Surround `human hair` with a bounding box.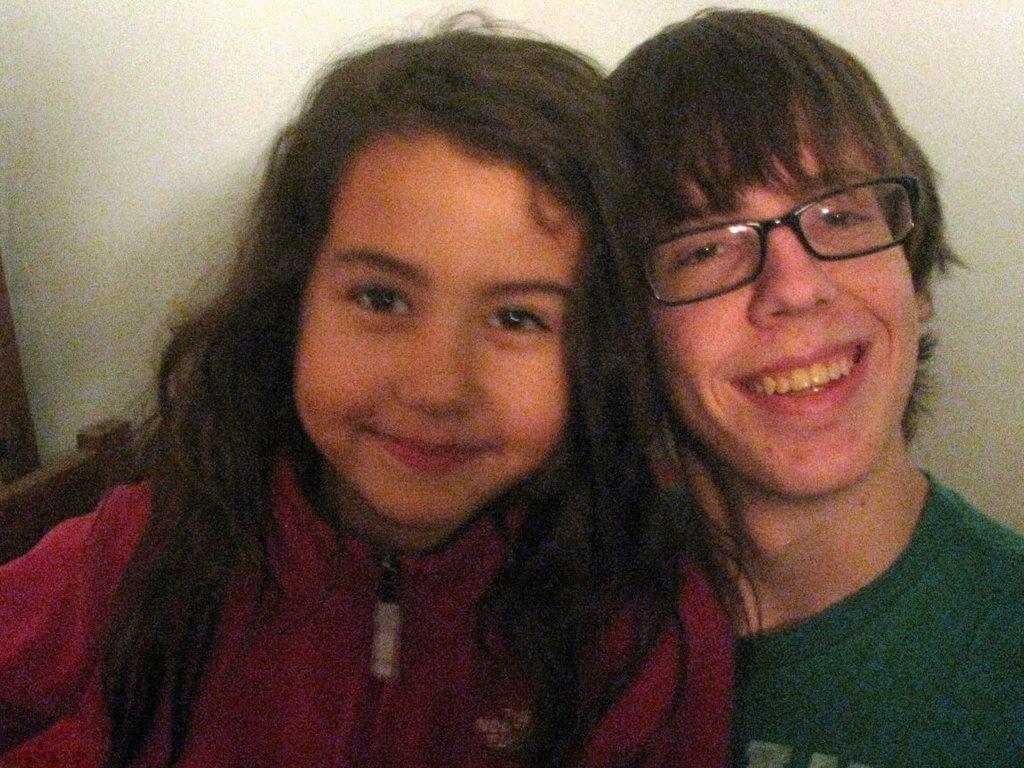
locate(606, 4, 962, 626).
